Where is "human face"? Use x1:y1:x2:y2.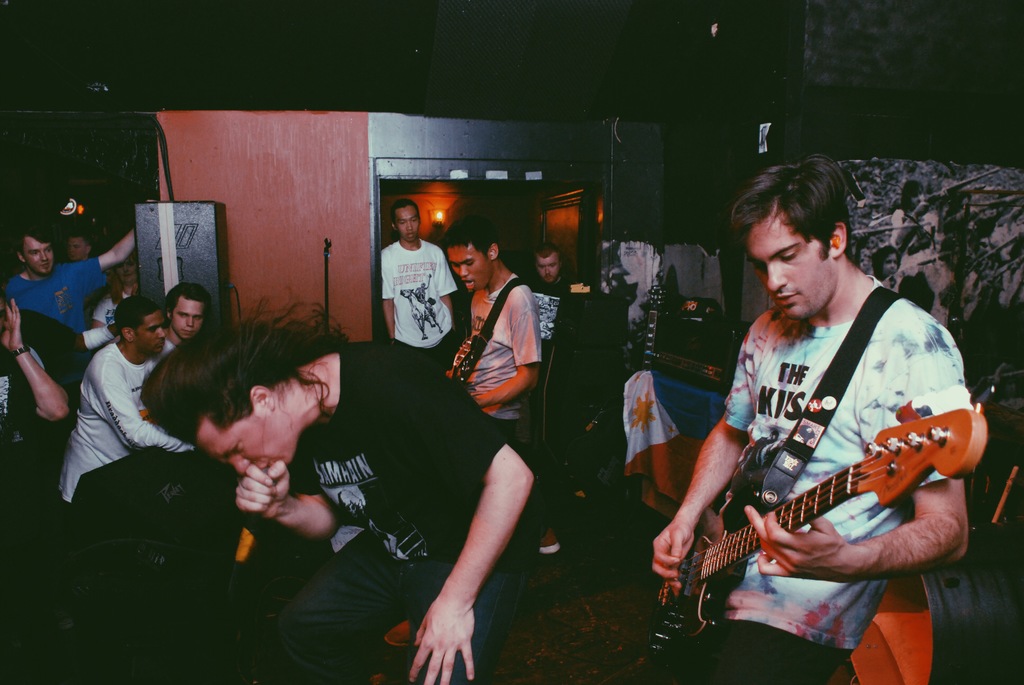
533:253:564:287.
